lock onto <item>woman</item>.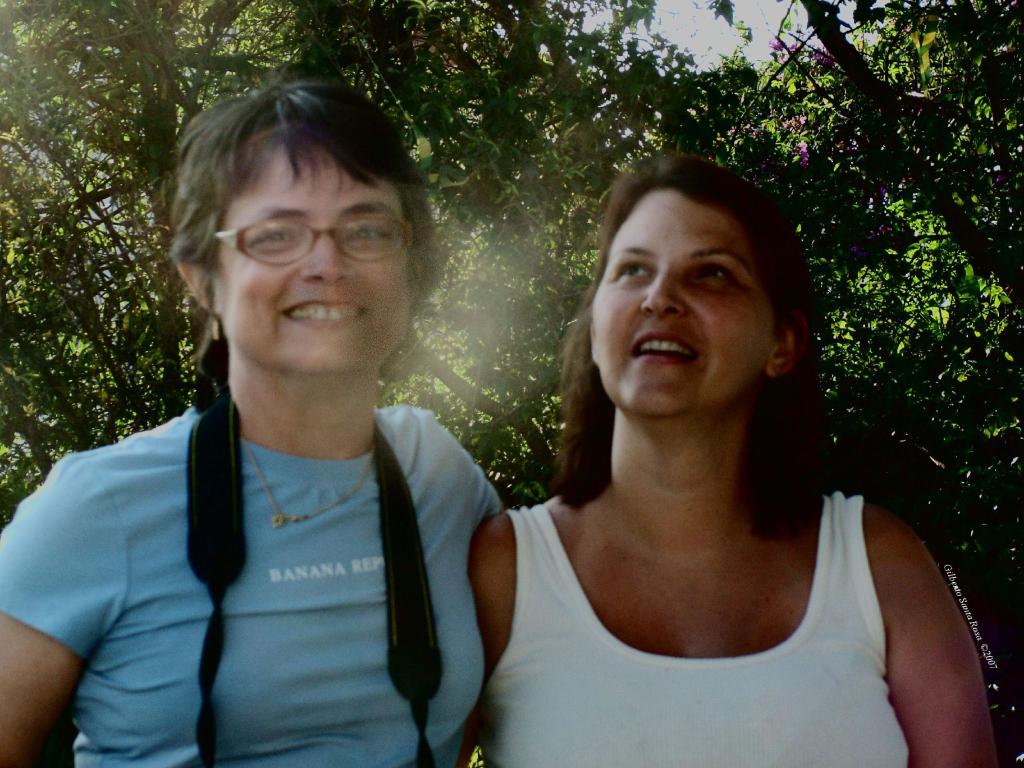
Locked: detection(0, 77, 505, 767).
